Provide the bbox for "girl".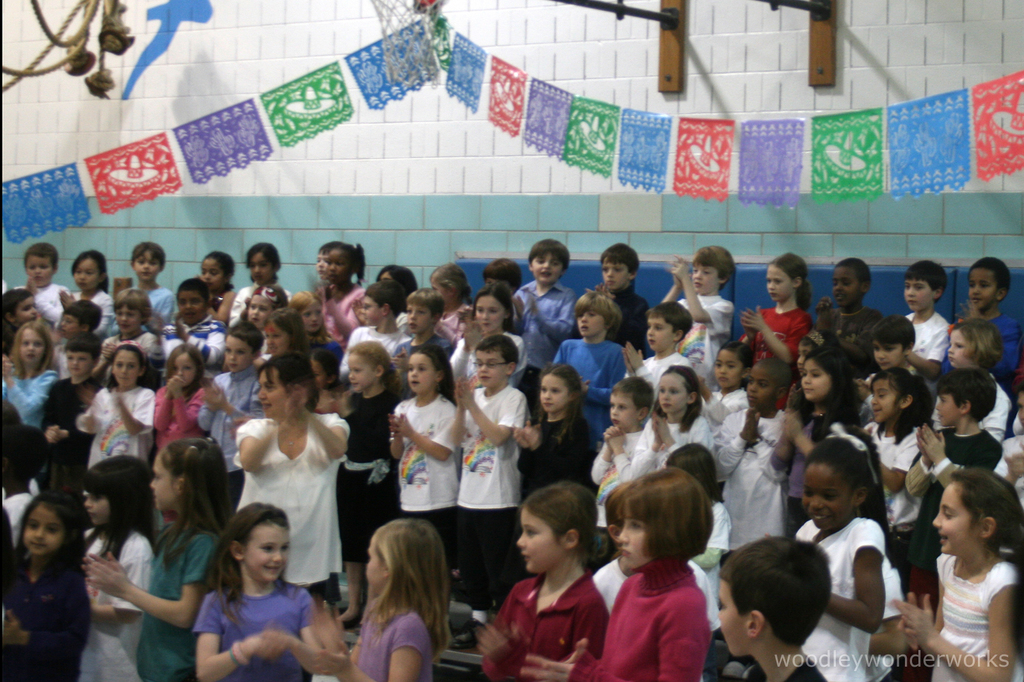
region(593, 244, 649, 345).
